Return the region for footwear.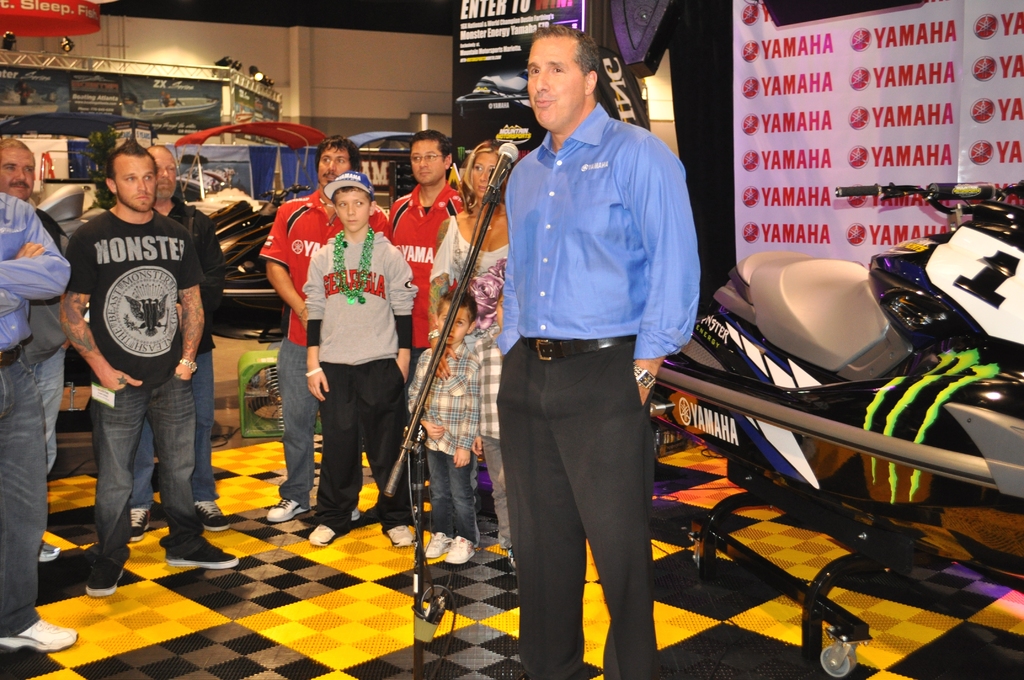
[40, 538, 67, 563].
